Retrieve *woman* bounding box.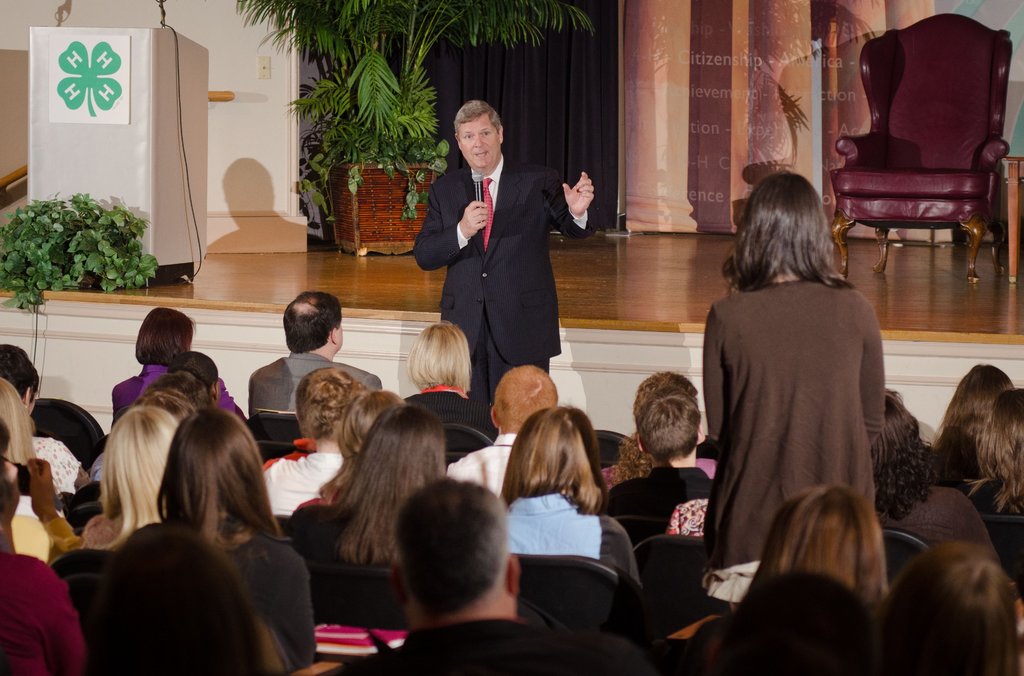
Bounding box: <region>968, 387, 1023, 523</region>.
